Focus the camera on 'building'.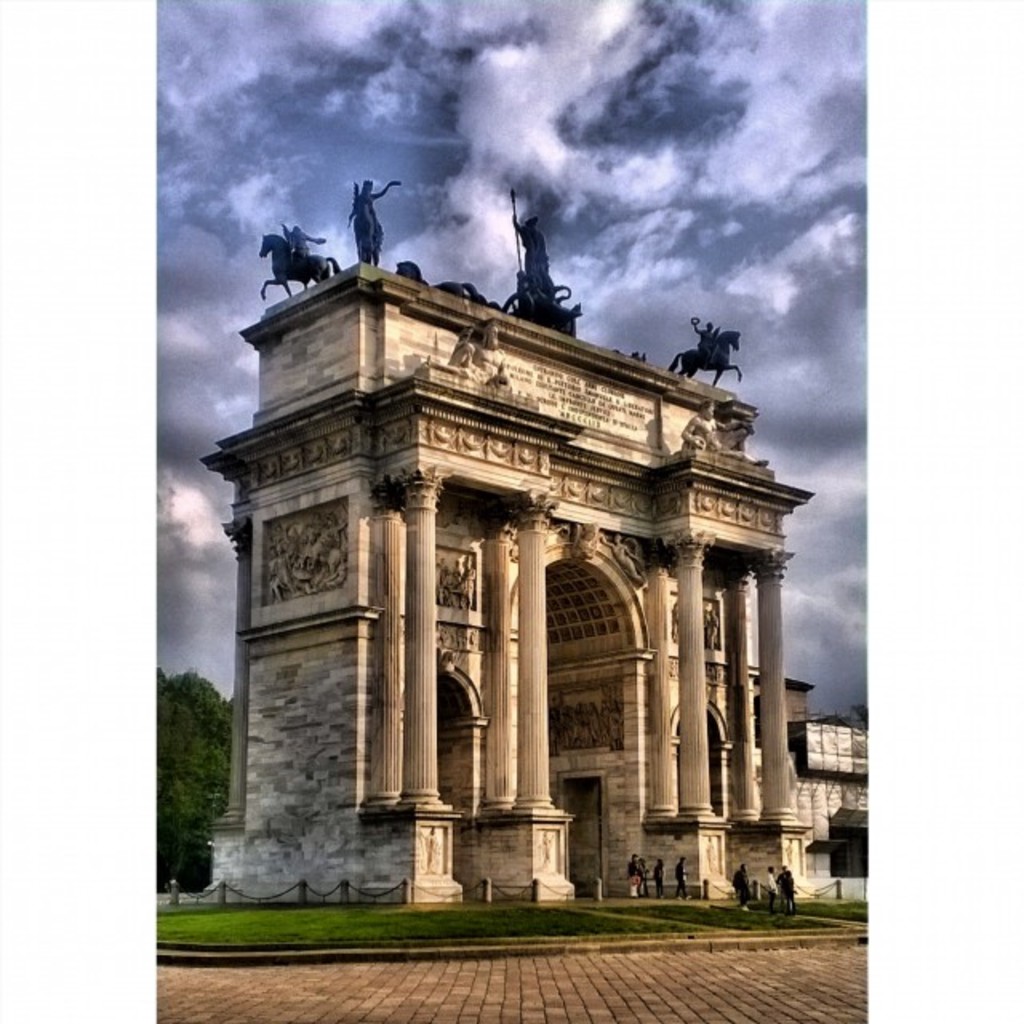
Focus region: {"x1": 208, "y1": 264, "x2": 811, "y2": 910}.
